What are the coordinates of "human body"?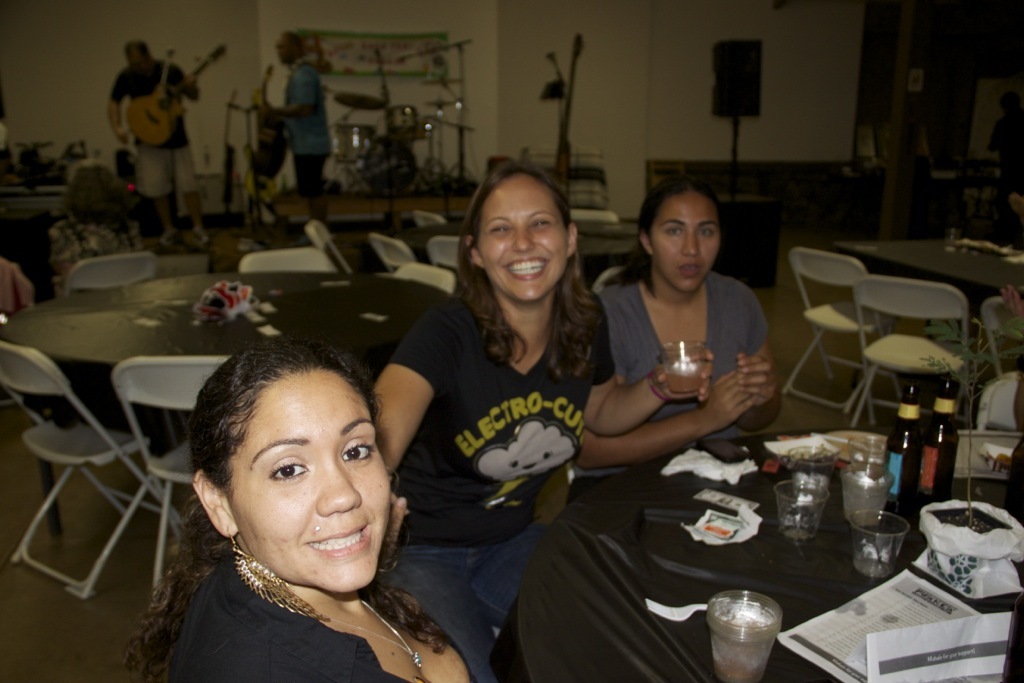
detection(368, 165, 714, 681).
